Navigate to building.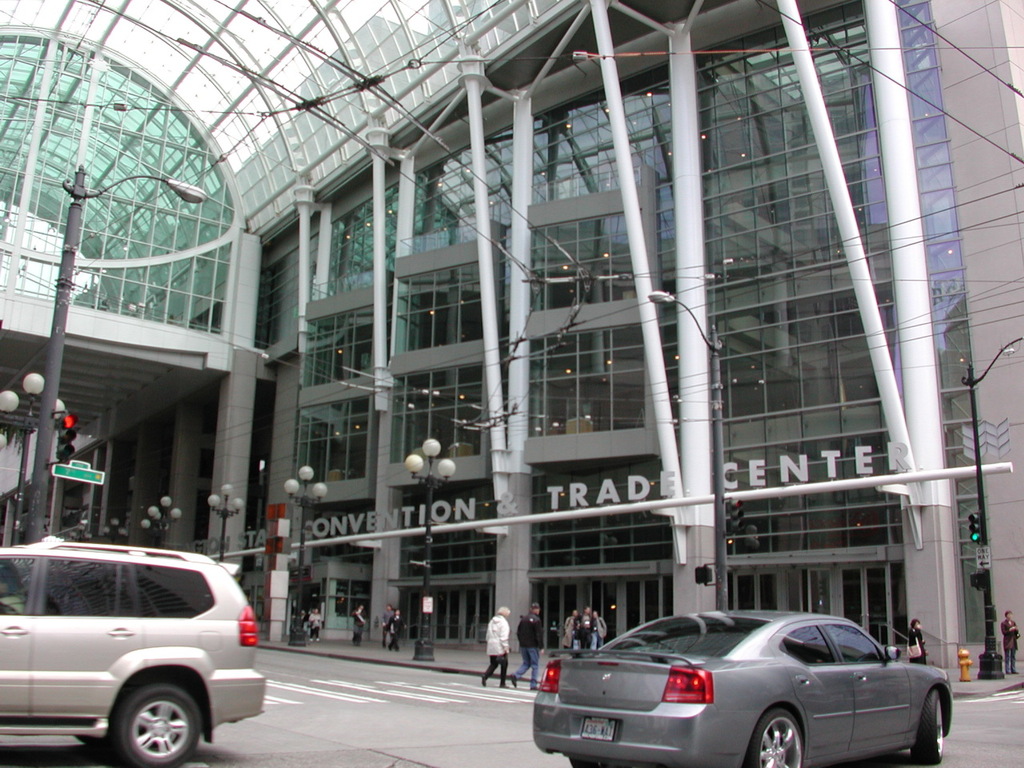
Navigation target: BBox(0, 0, 1023, 767).
